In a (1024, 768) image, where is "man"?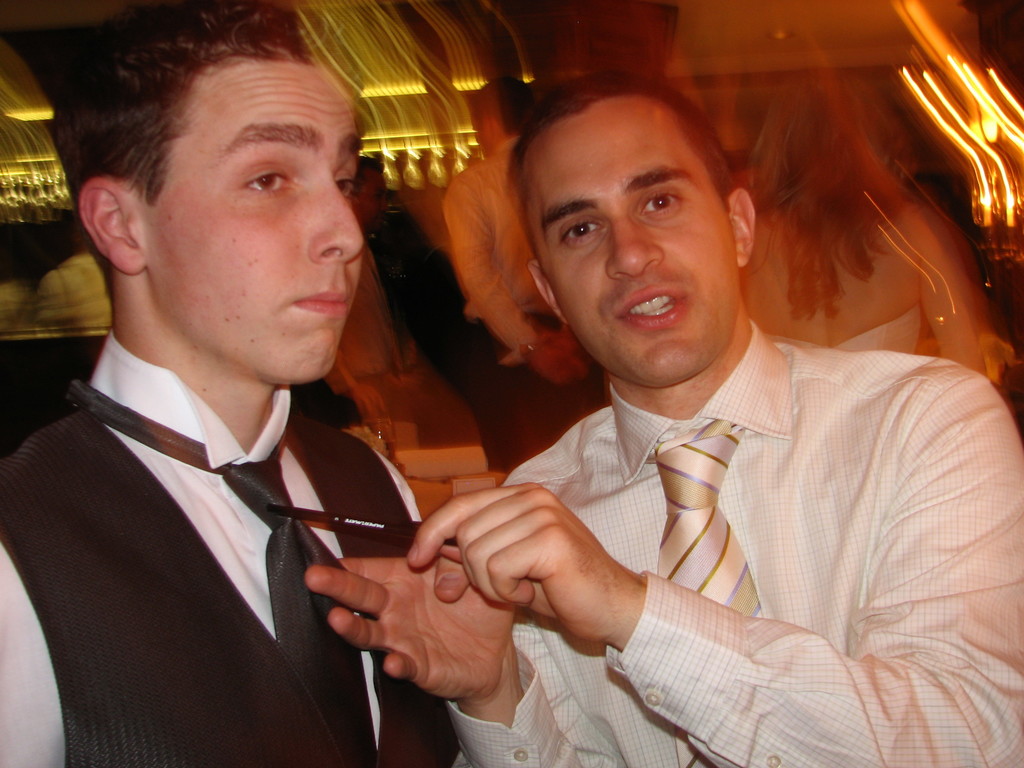
[442, 71, 636, 463].
